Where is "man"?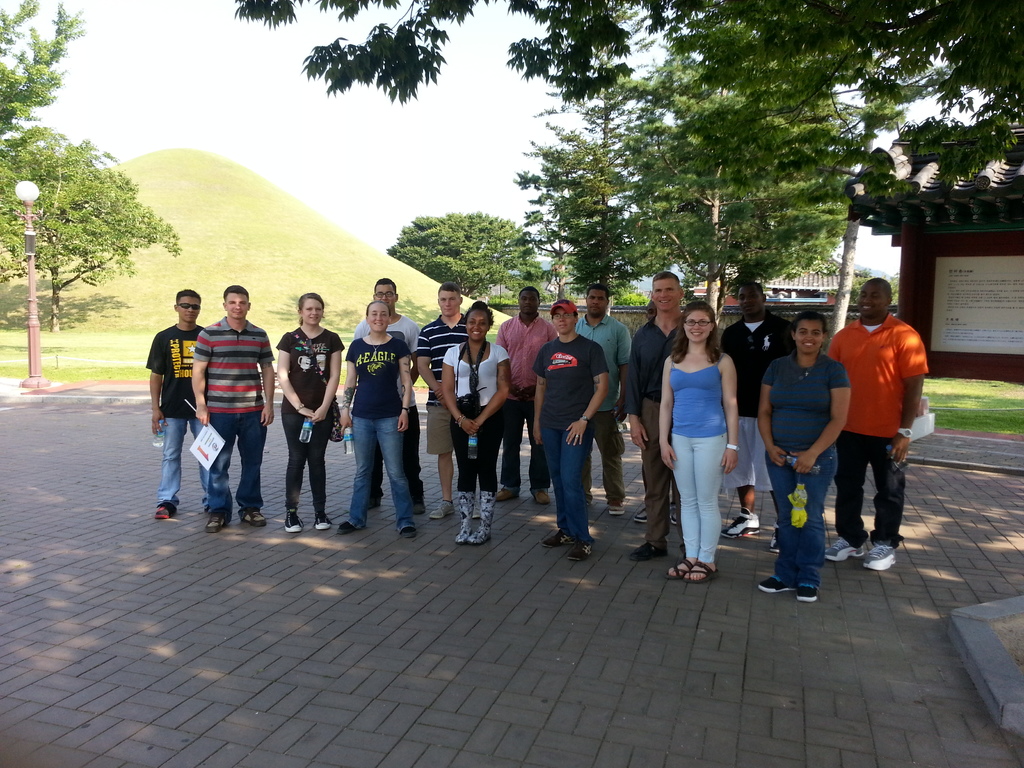
detection(192, 289, 273, 532).
